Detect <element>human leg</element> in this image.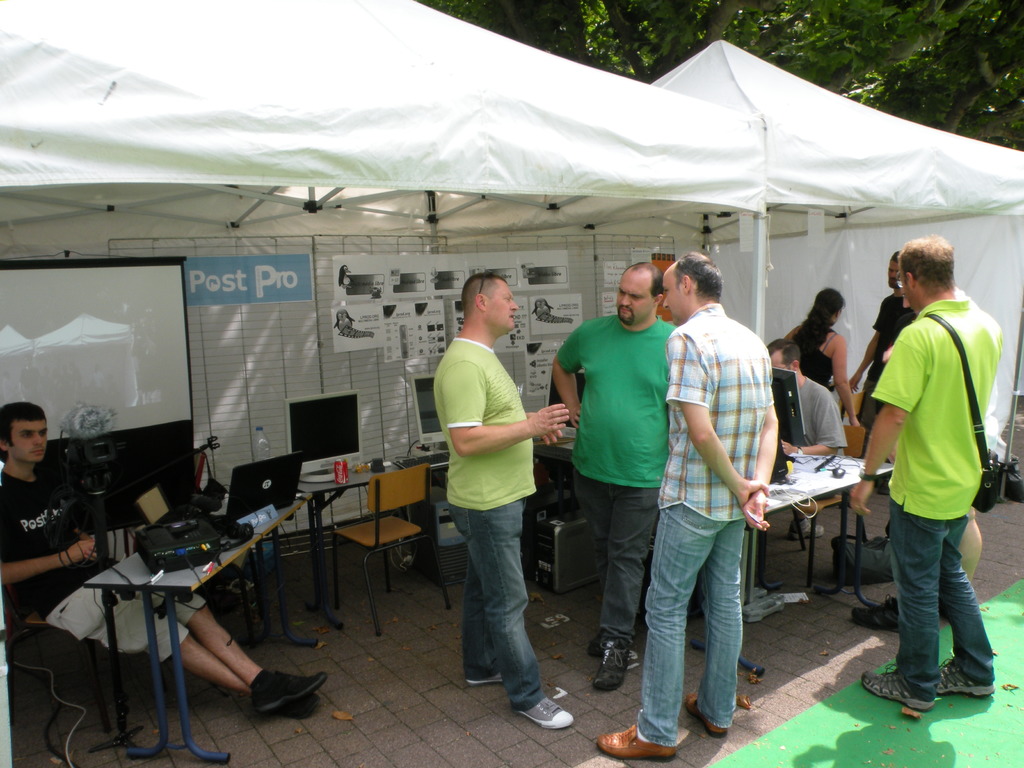
Detection: Rect(939, 508, 990, 700).
